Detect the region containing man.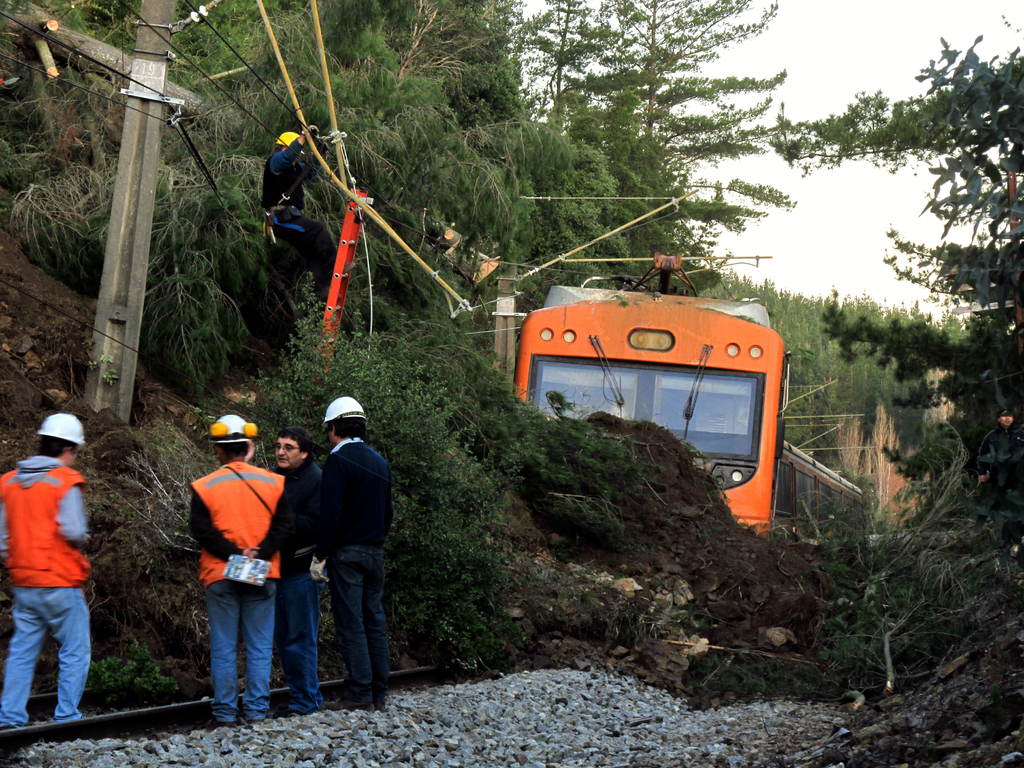
<bbox>266, 120, 342, 303</bbox>.
